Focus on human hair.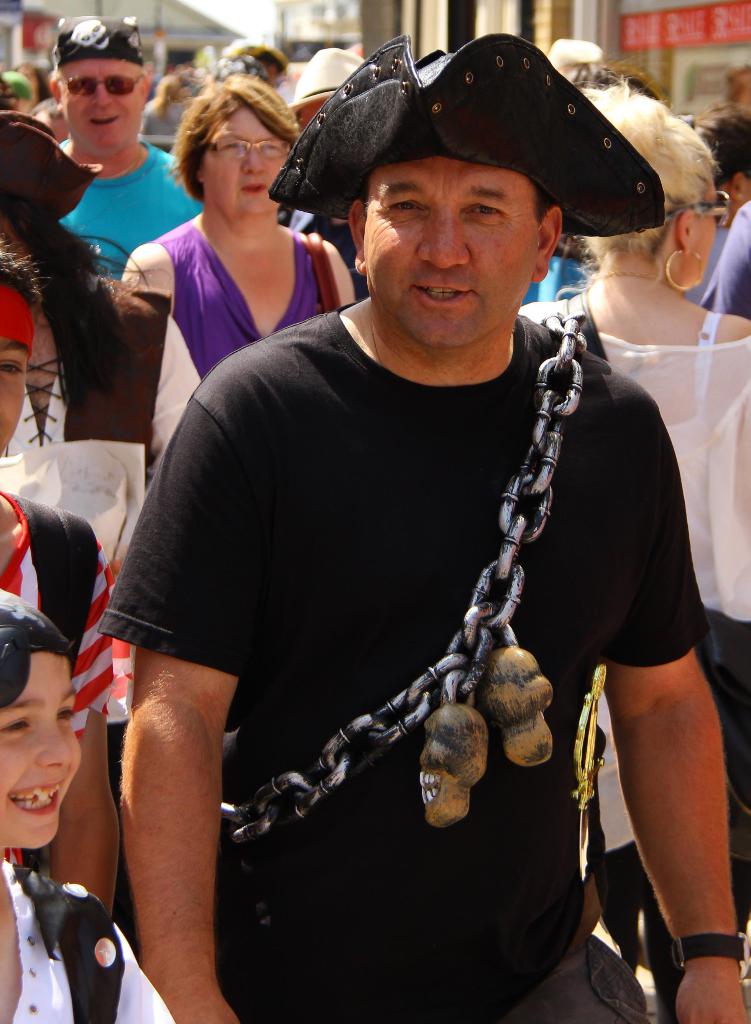
Focused at 563/85/714/244.
